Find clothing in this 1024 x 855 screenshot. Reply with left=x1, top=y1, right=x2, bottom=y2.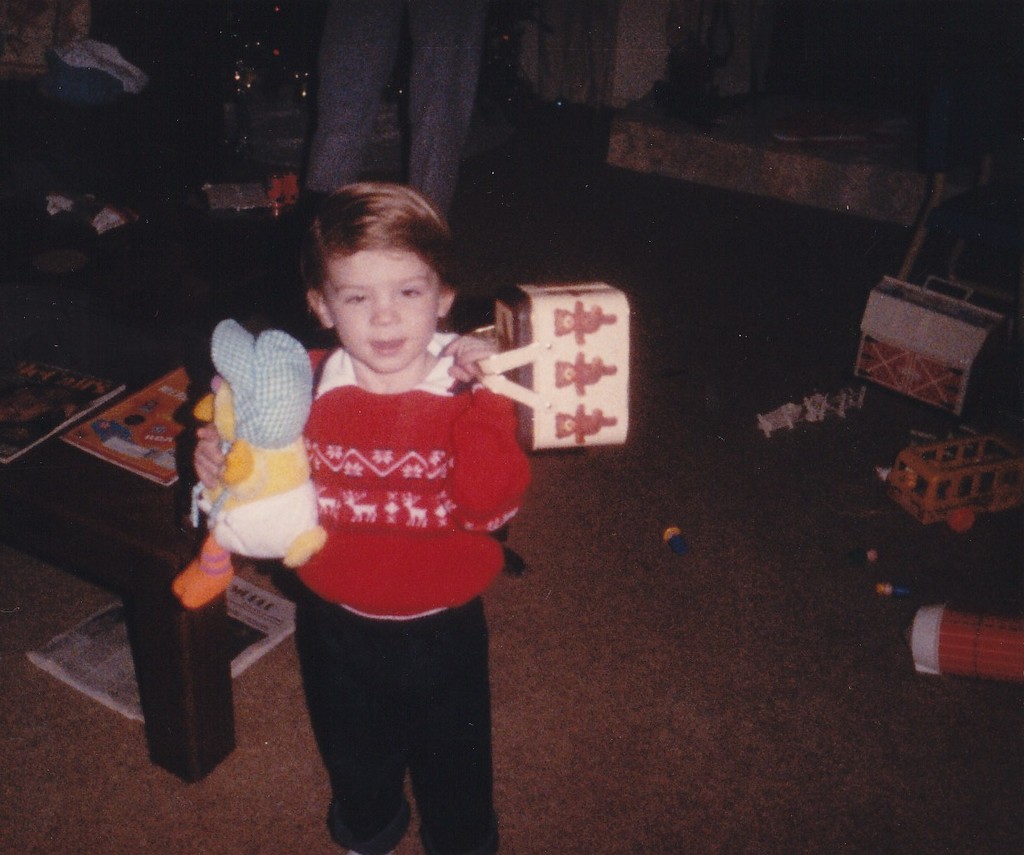
left=296, top=346, right=530, bottom=620.
